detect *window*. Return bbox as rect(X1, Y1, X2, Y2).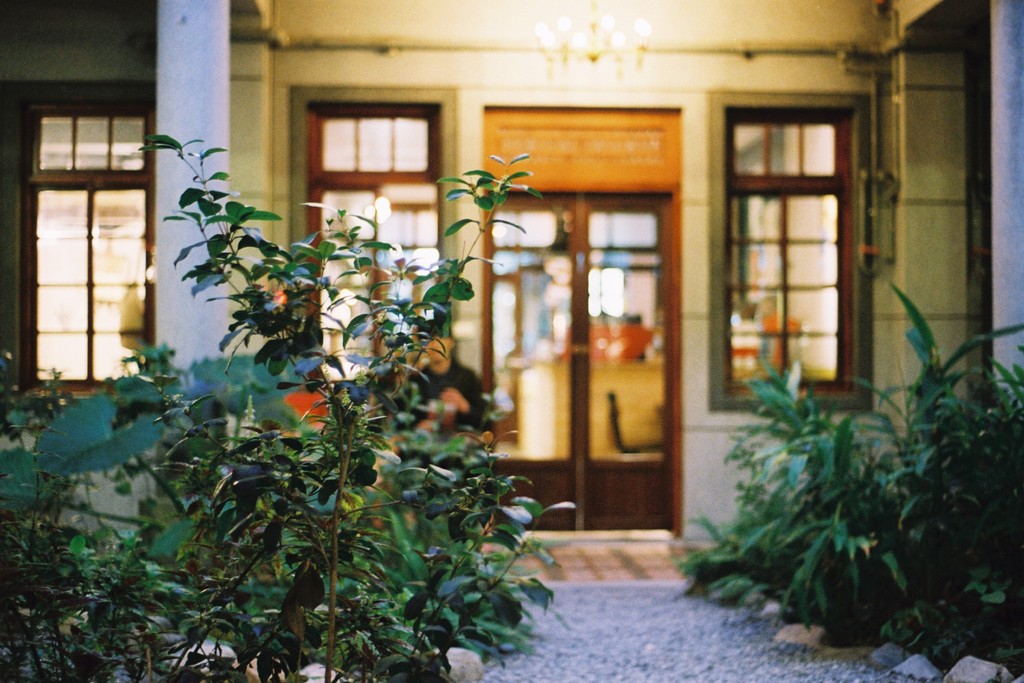
rect(706, 89, 876, 415).
